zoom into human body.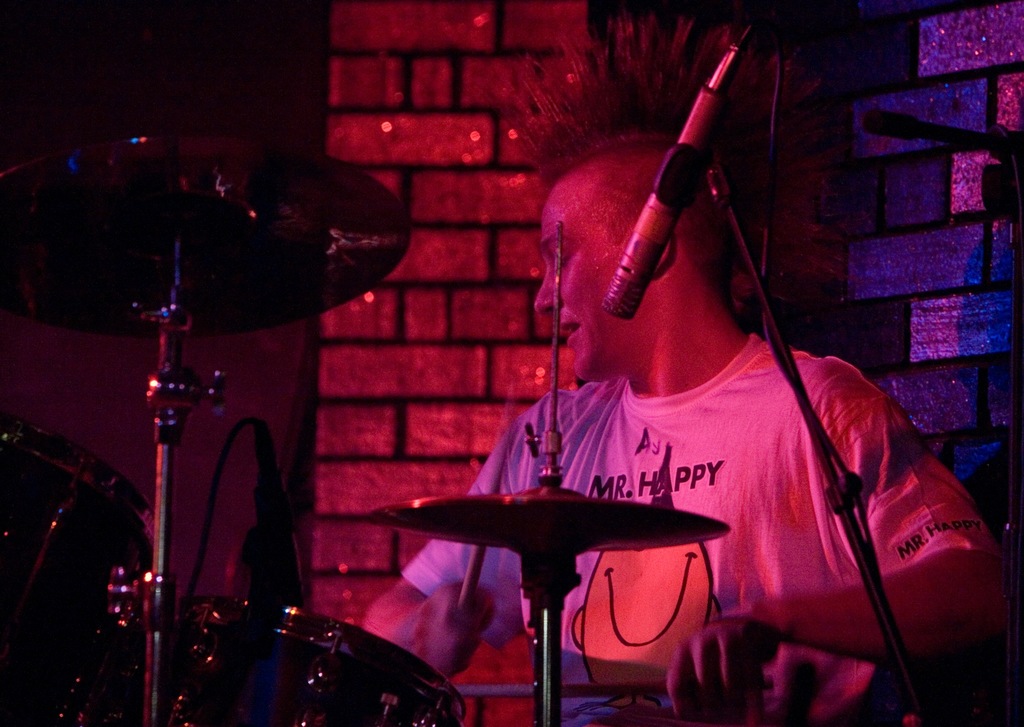
Zoom target: x1=369, y1=139, x2=1021, y2=726.
